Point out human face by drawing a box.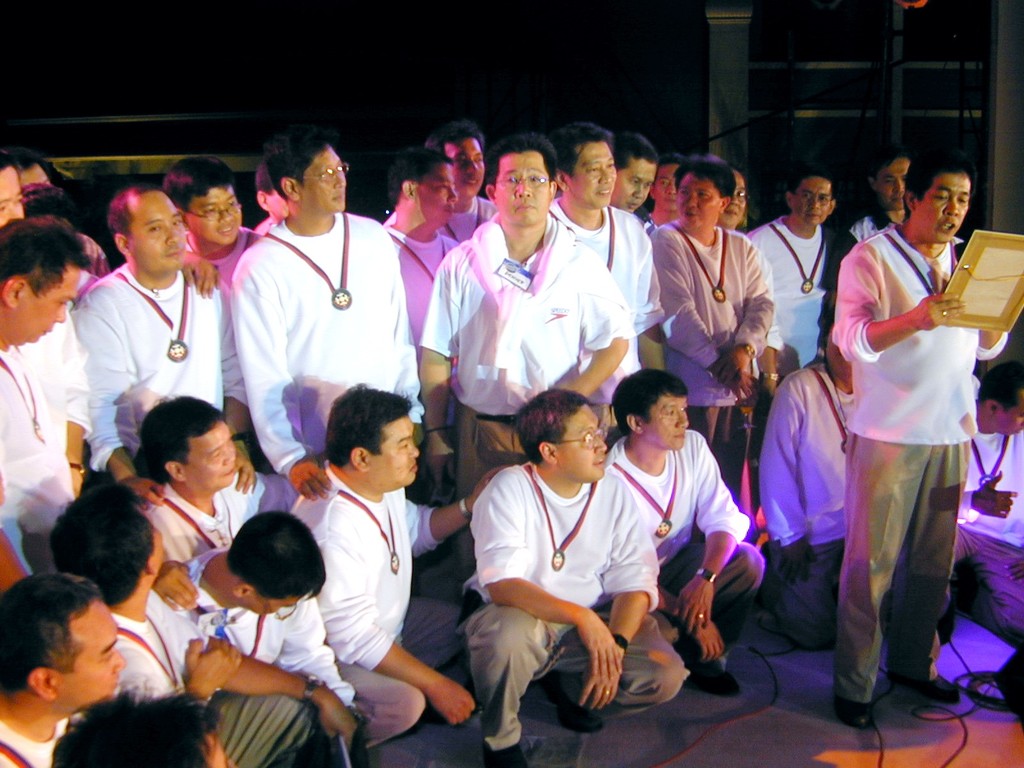
x1=613 y1=156 x2=655 y2=212.
